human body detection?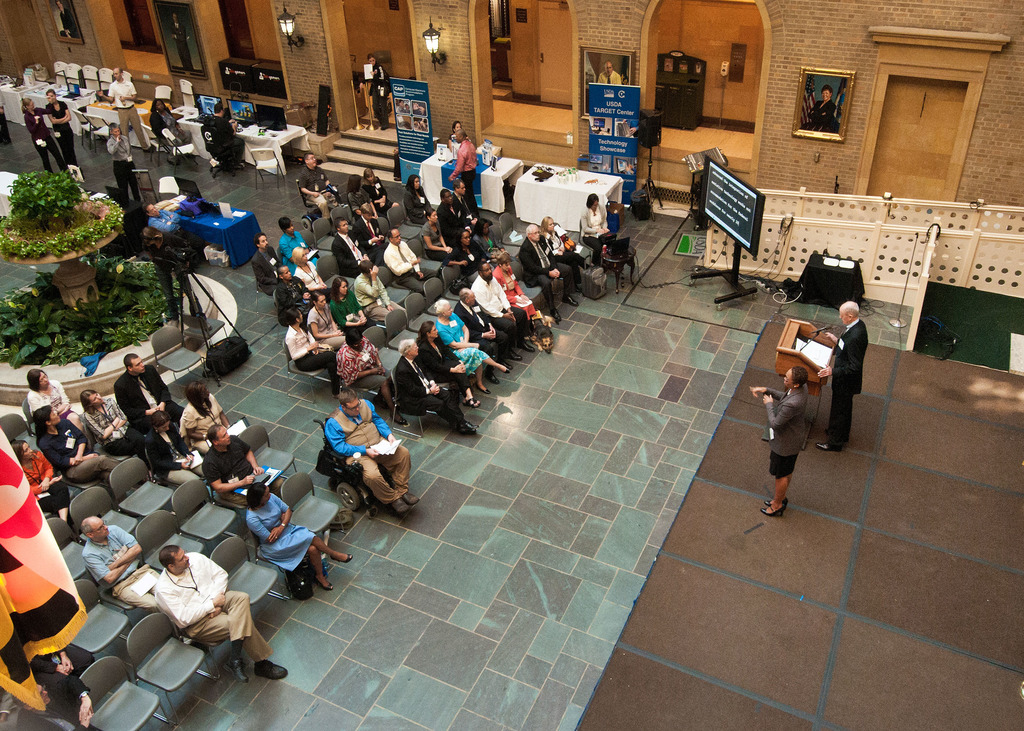
[left=438, top=188, right=466, bottom=248]
